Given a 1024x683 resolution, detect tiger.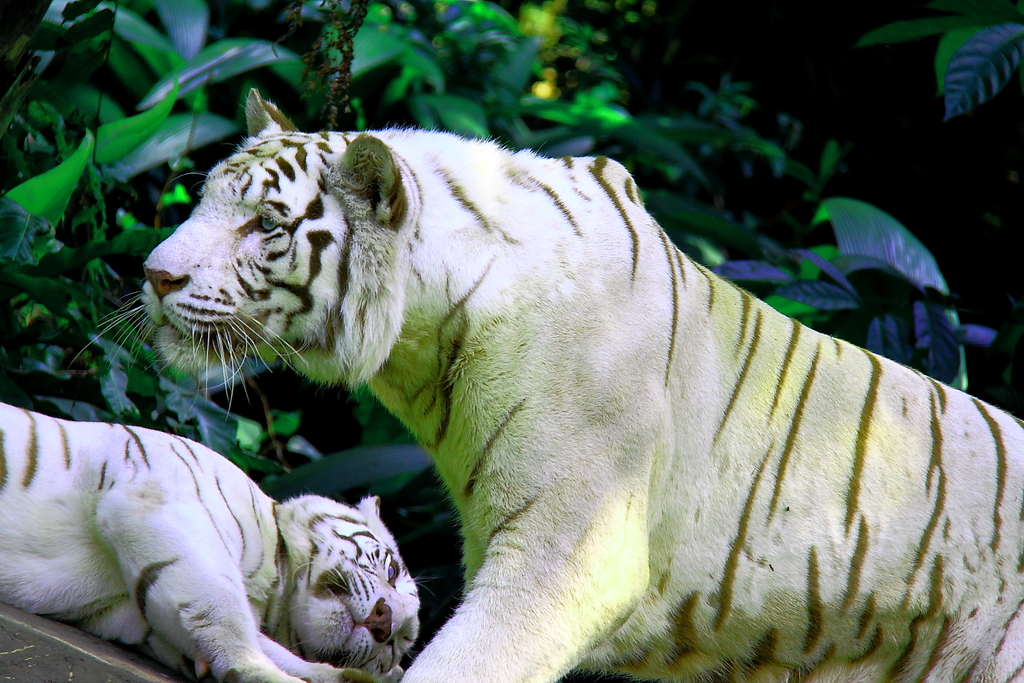
bbox=(70, 93, 1023, 682).
